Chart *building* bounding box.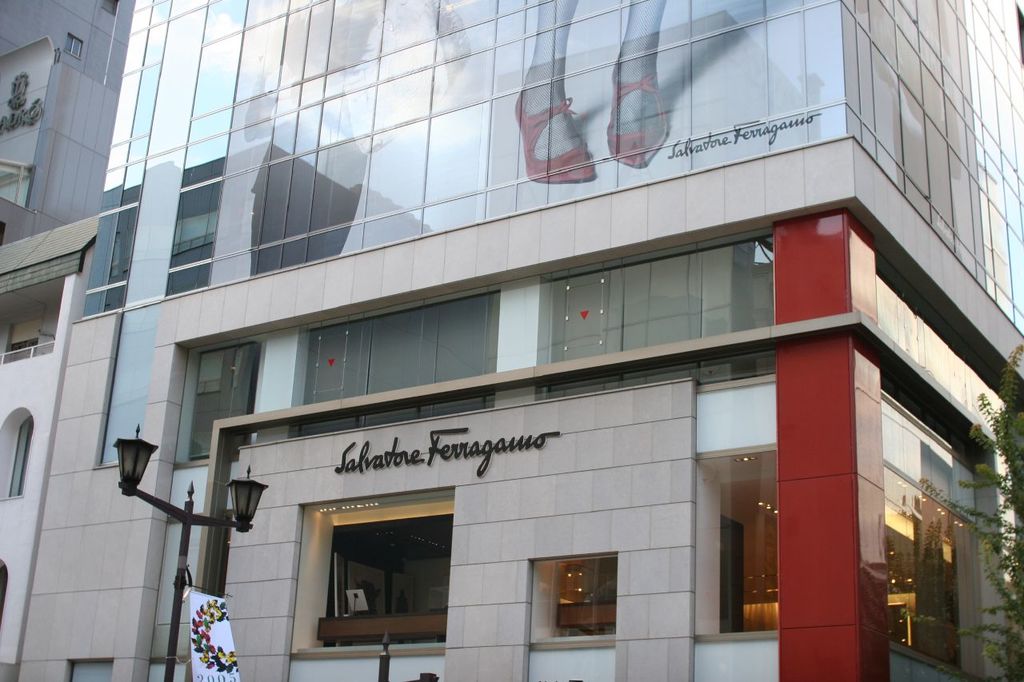
Charted: bbox(18, 0, 1023, 681).
